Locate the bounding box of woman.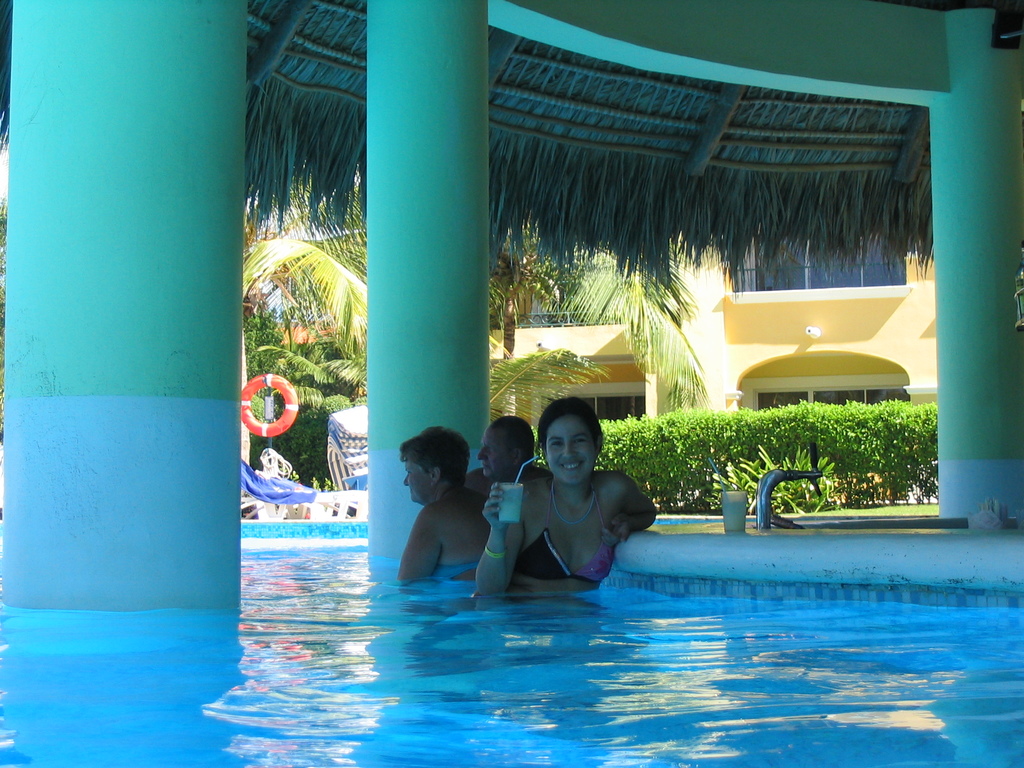
Bounding box: [396, 420, 493, 595].
